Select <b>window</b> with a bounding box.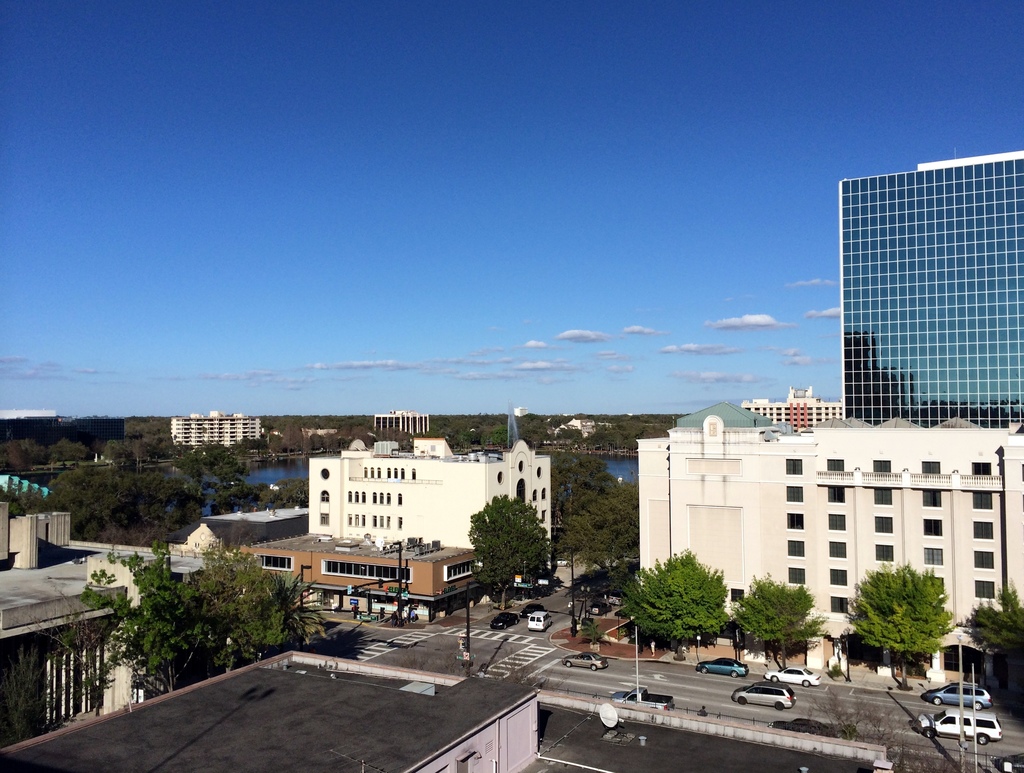
379, 514, 387, 530.
